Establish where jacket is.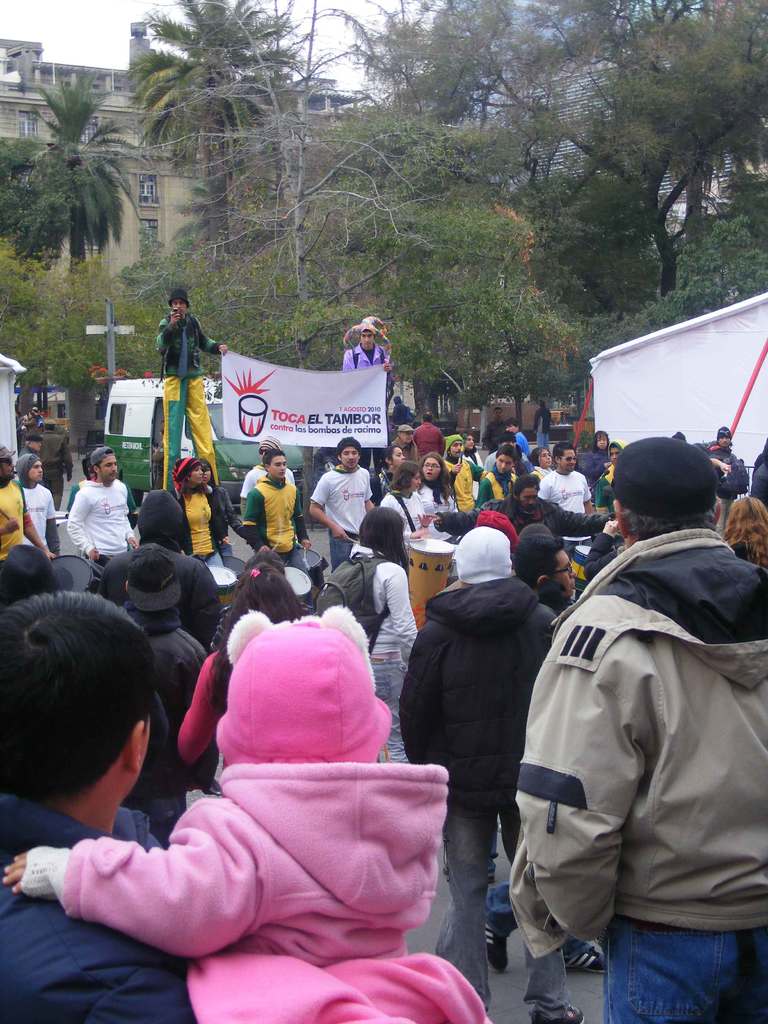
Established at l=397, t=574, r=560, b=816.
